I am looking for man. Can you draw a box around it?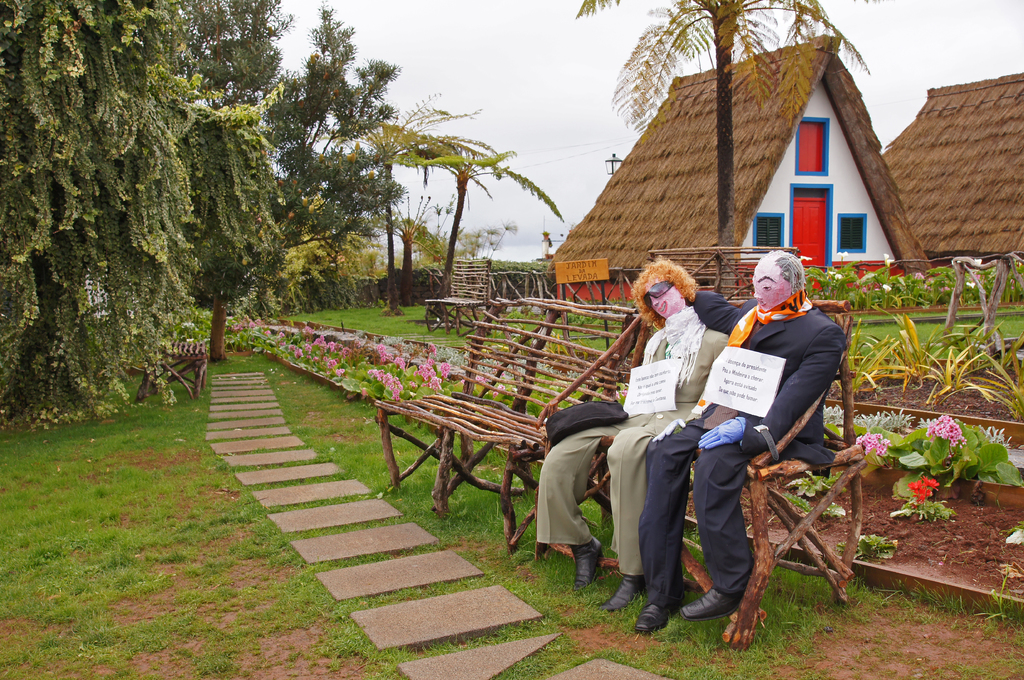
Sure, the bounding box is <region>676, 269, 856, 608</region>.
